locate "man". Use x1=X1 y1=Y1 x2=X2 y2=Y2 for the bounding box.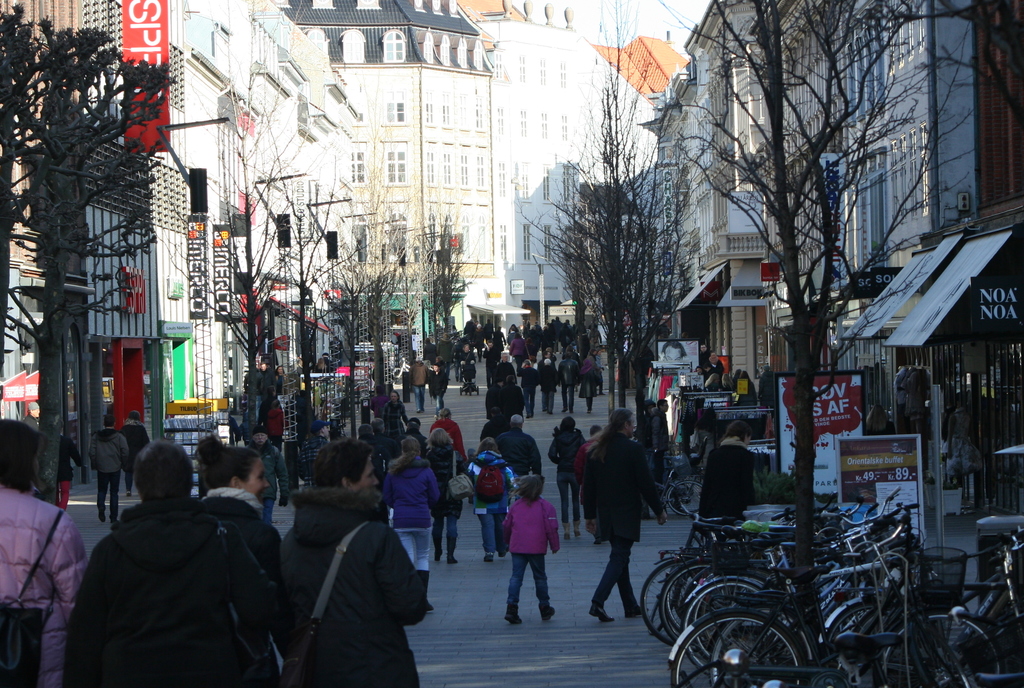
x1=346 y1=424 x2=386 y2=477.
